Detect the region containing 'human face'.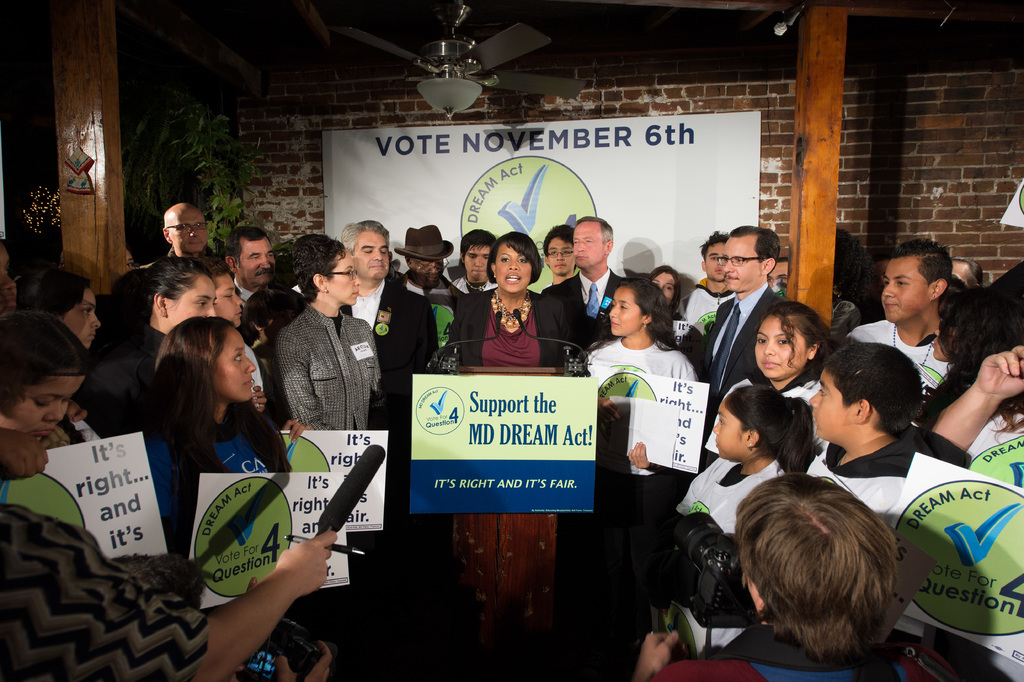
<box>238,236,276,285</box>.
